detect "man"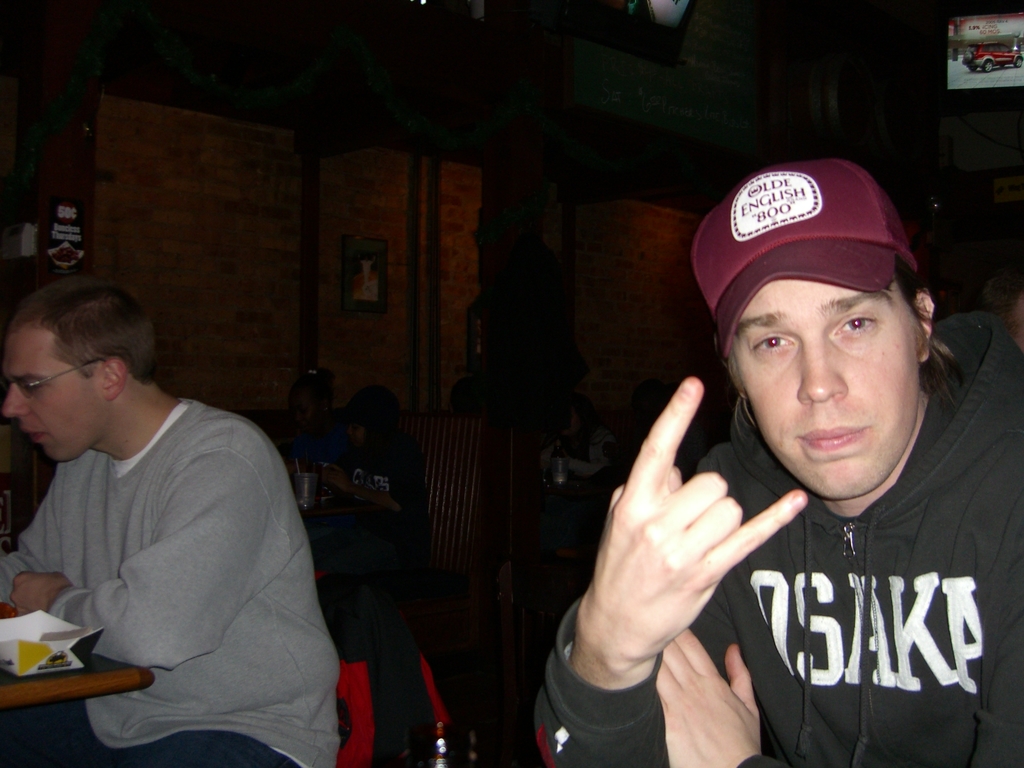
<bbox>525, 161, 1023, 767</bbox>
